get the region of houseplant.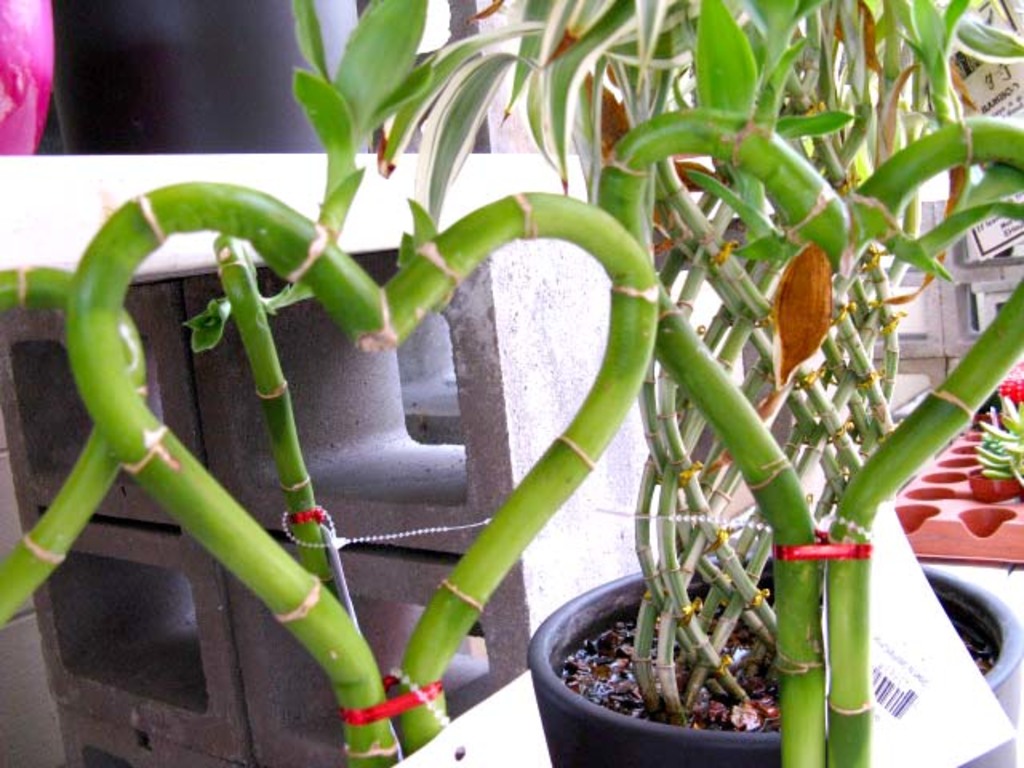
[x1=371, y1=0, x2=1022, y2=766].
